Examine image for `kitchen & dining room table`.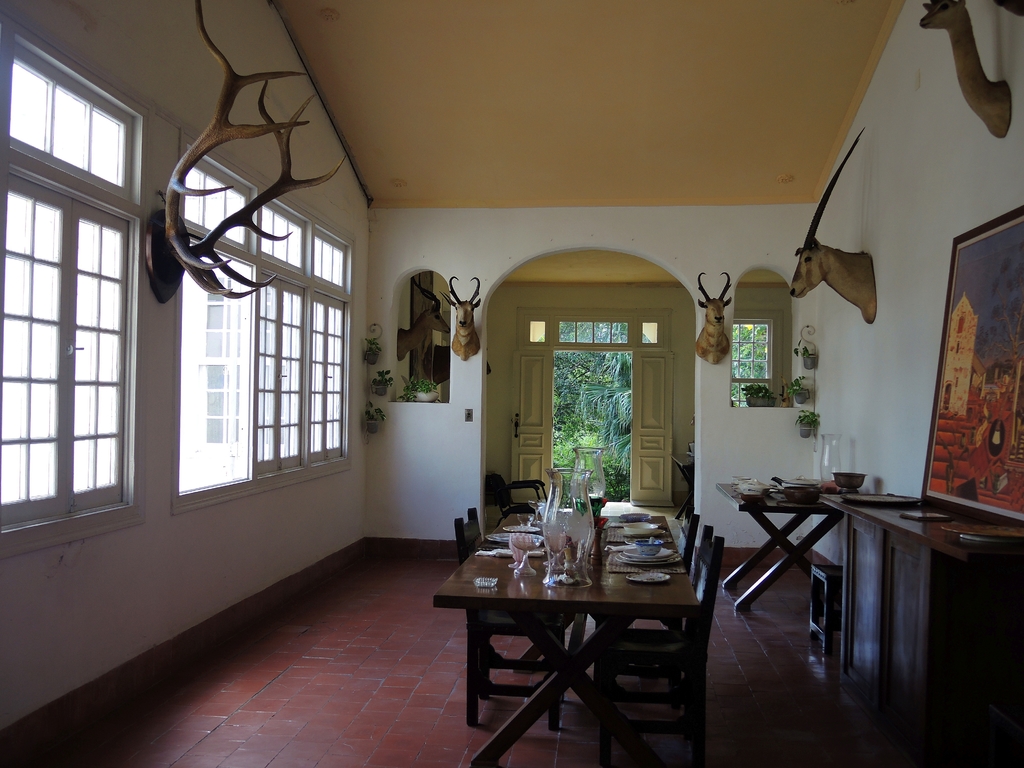
Examination result: Rect(454, 515, 730, 740).
